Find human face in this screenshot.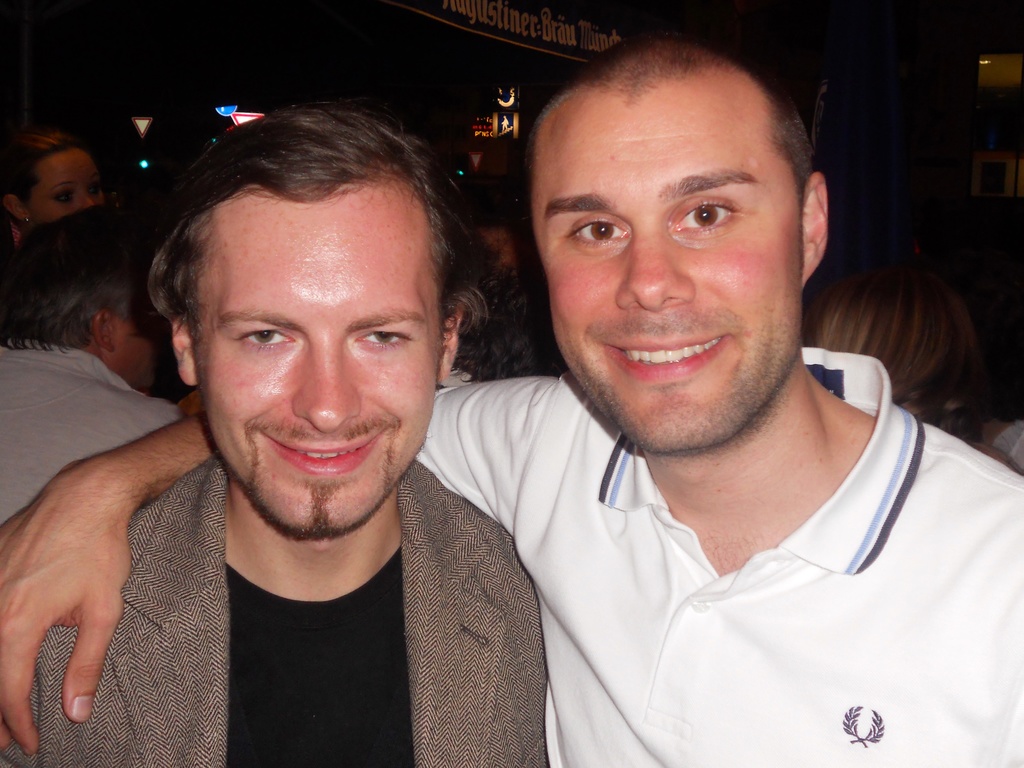
The bounding box for human face is select_region(29, 151, 106, 225).
